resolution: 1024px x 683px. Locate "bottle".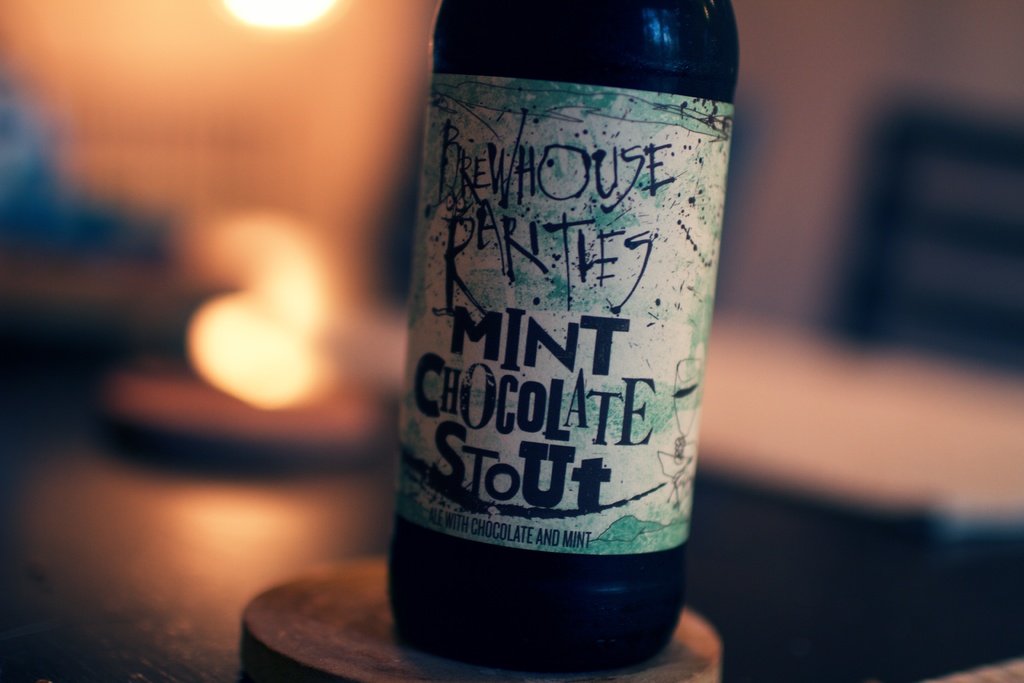
(388, 0, 746, 637).
